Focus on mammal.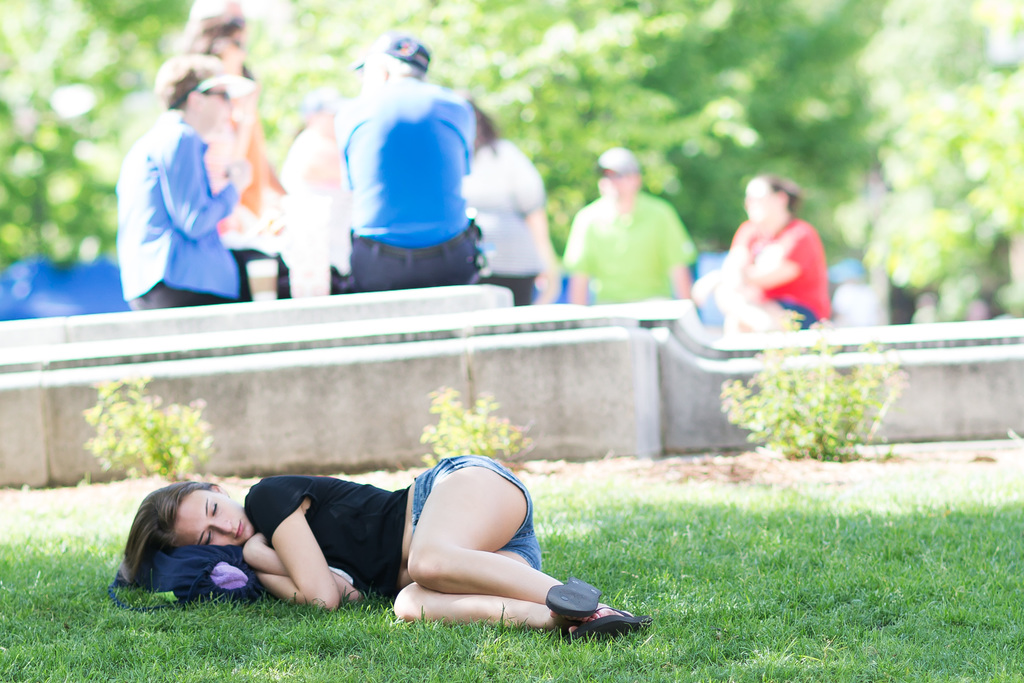
Focused at (x1=699, y1=170, x2=840, y2=340).
